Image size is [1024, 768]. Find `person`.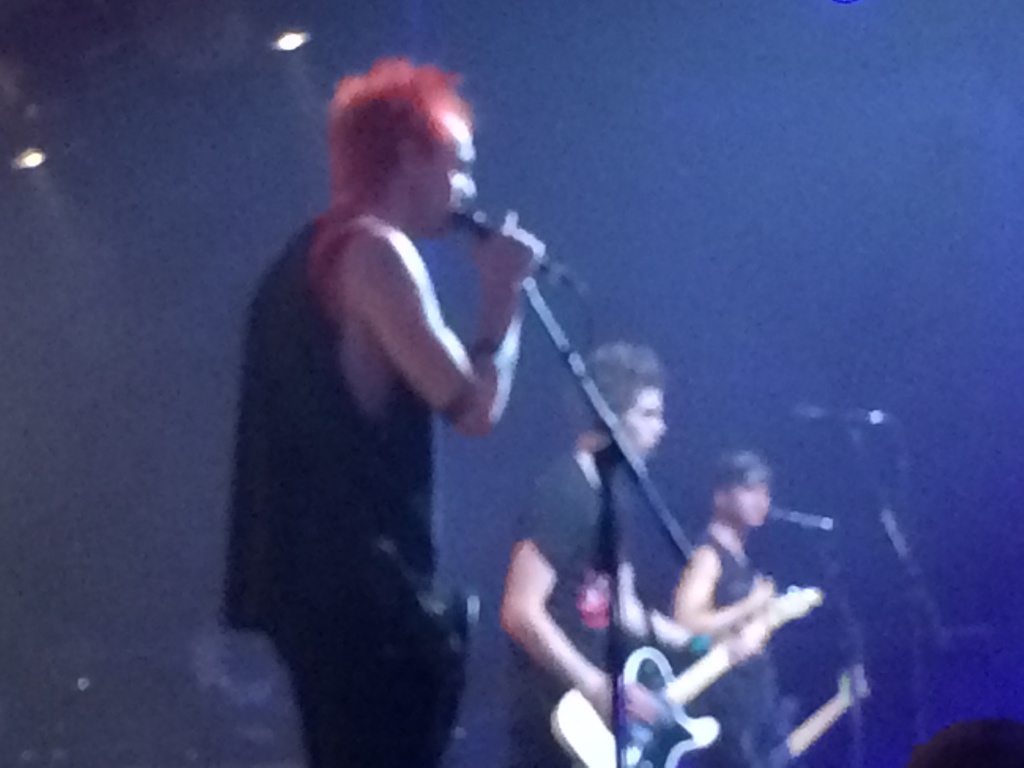
(x1=232, y1=60, x2=604, y2=767).
